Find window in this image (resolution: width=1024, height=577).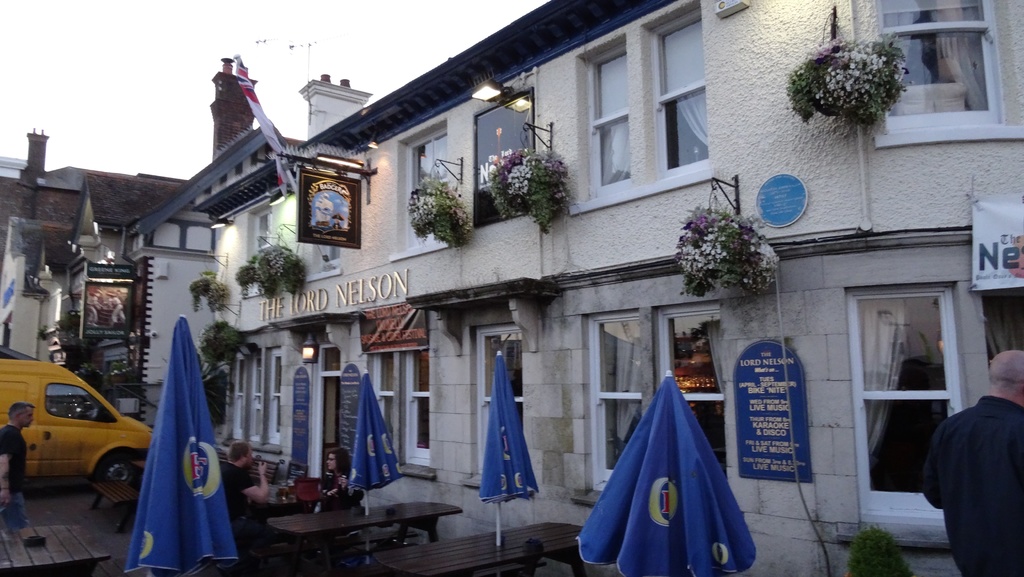
locate(471, 92, 527, 222).
